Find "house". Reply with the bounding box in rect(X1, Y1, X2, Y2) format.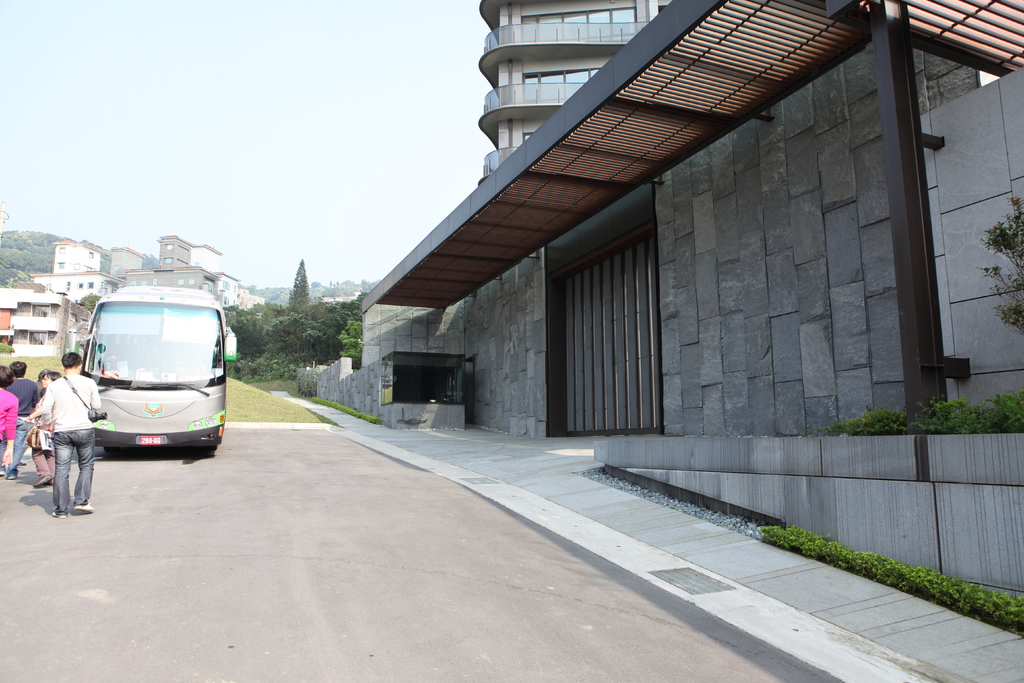
rect(361, 0, 1023, 639).
